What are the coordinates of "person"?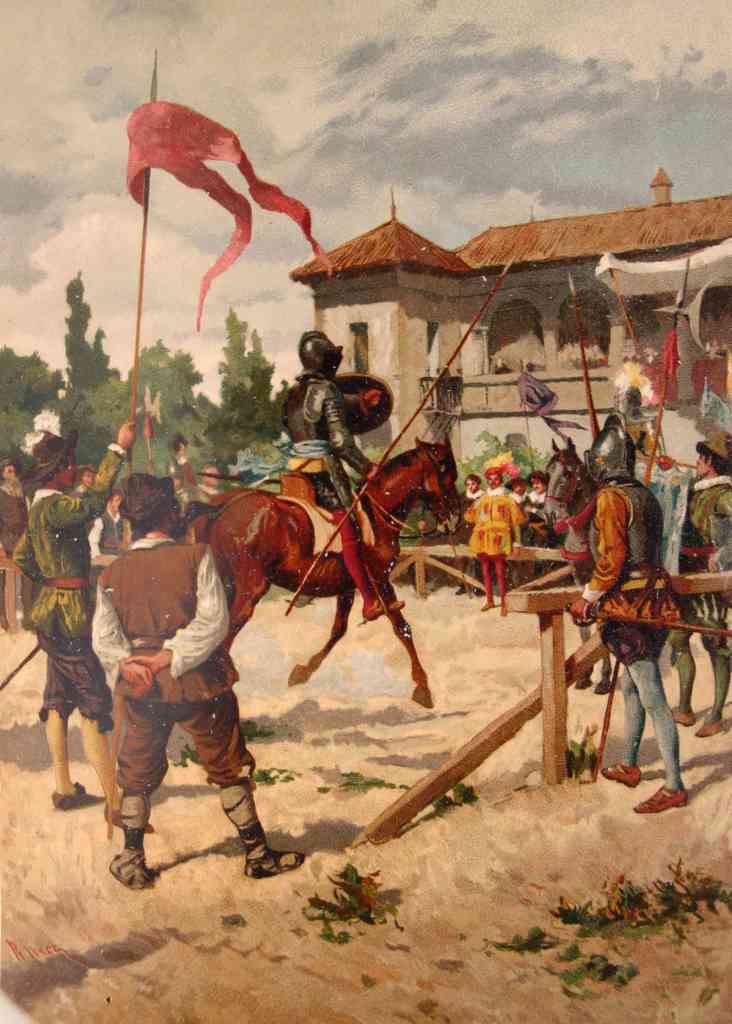
rect(656, 410, 731, 746).
